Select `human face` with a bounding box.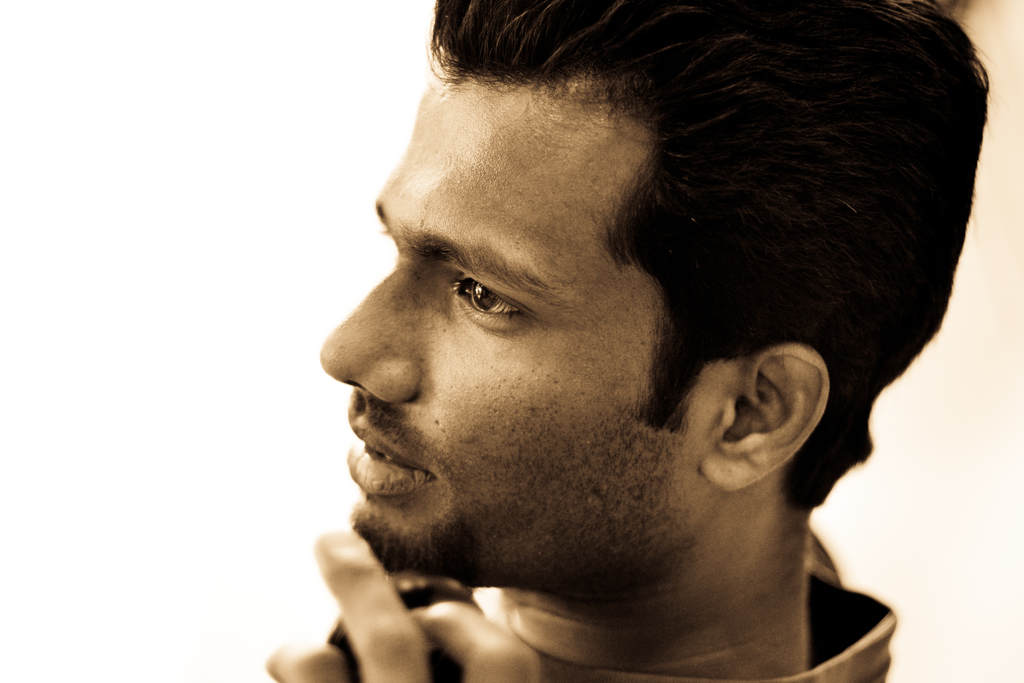
left=319, top=103, right=711, bottom=588.
